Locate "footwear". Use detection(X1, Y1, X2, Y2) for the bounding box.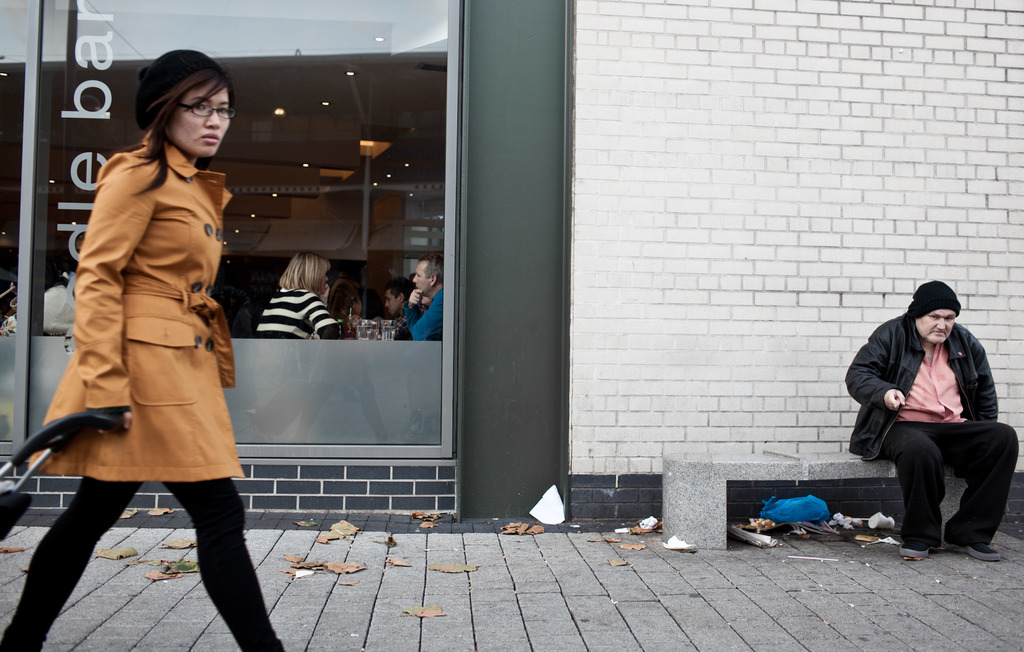
detection(902, 538, 936, 562).
